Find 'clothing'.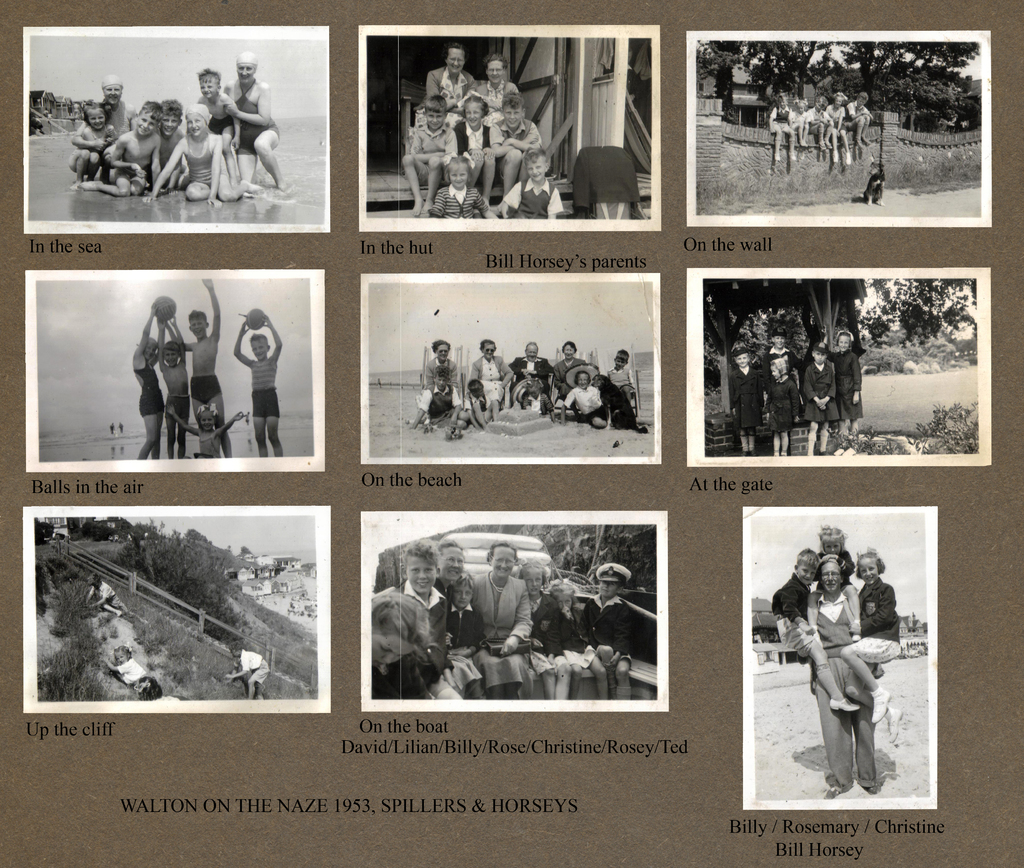
detection(460, 392, 486, 411).
